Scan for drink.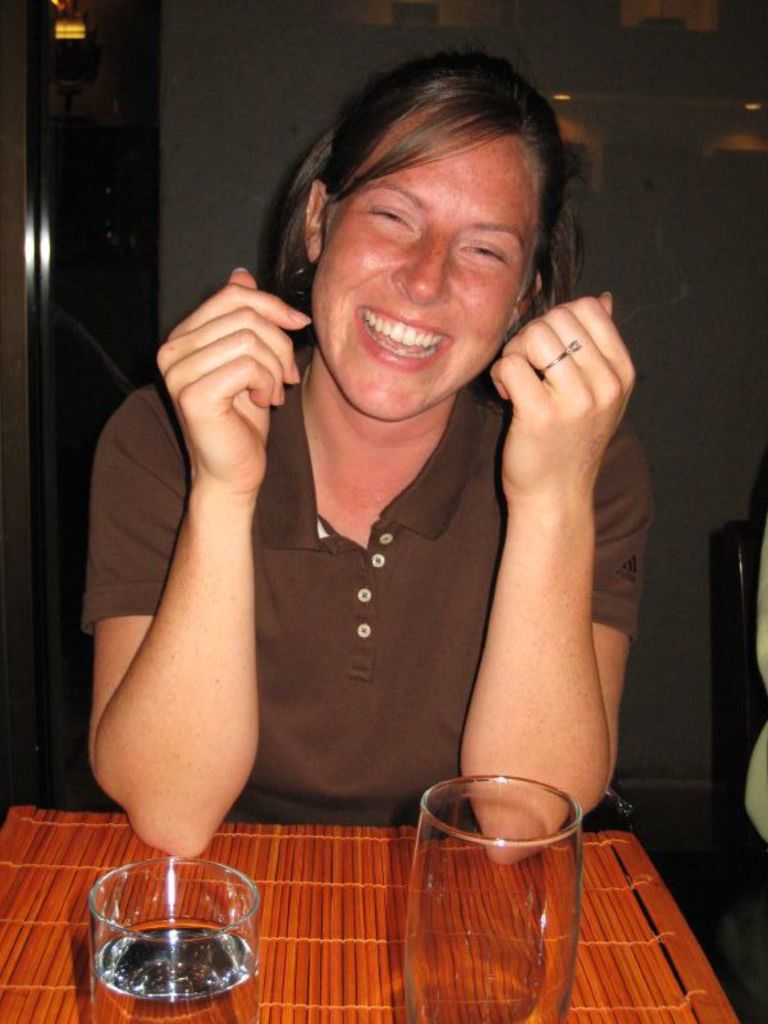
Scan result: {"x1": 108, "y1": 847, "x2": 265, "y2": 1012}.
